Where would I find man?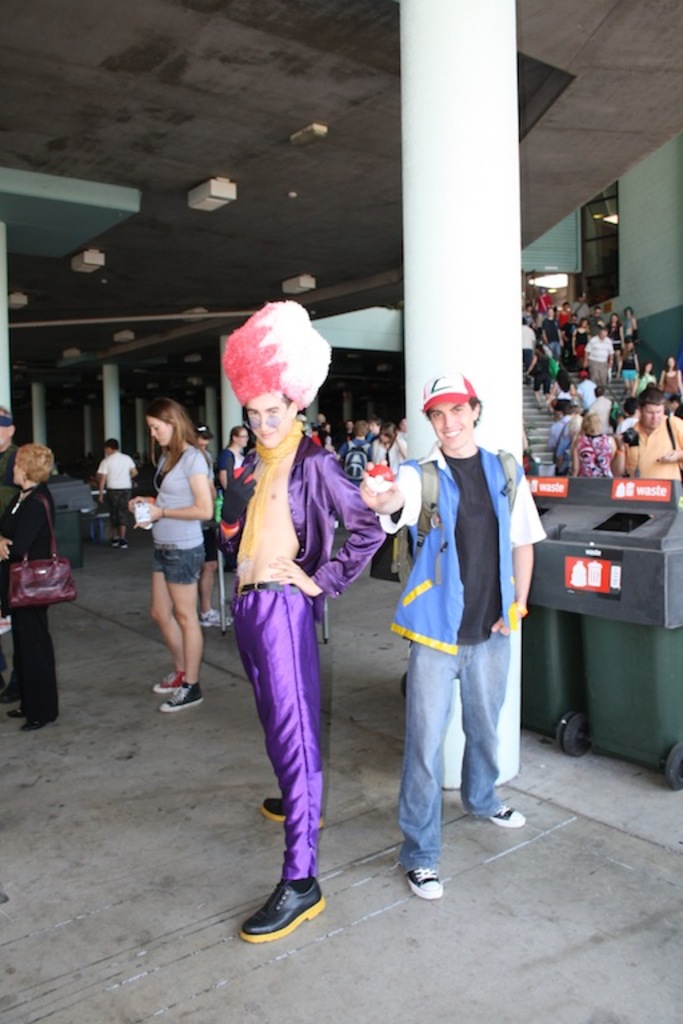
At left=328, top=421, right=375, bottom=485.
